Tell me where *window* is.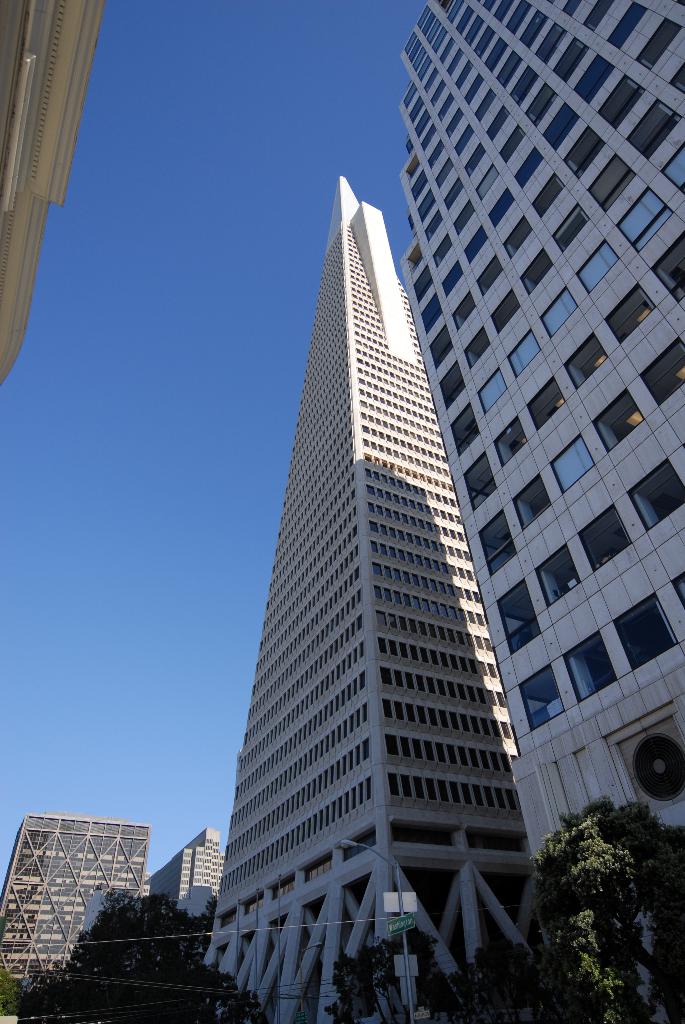
*window* is at box=[486, 157, 539, 200].
